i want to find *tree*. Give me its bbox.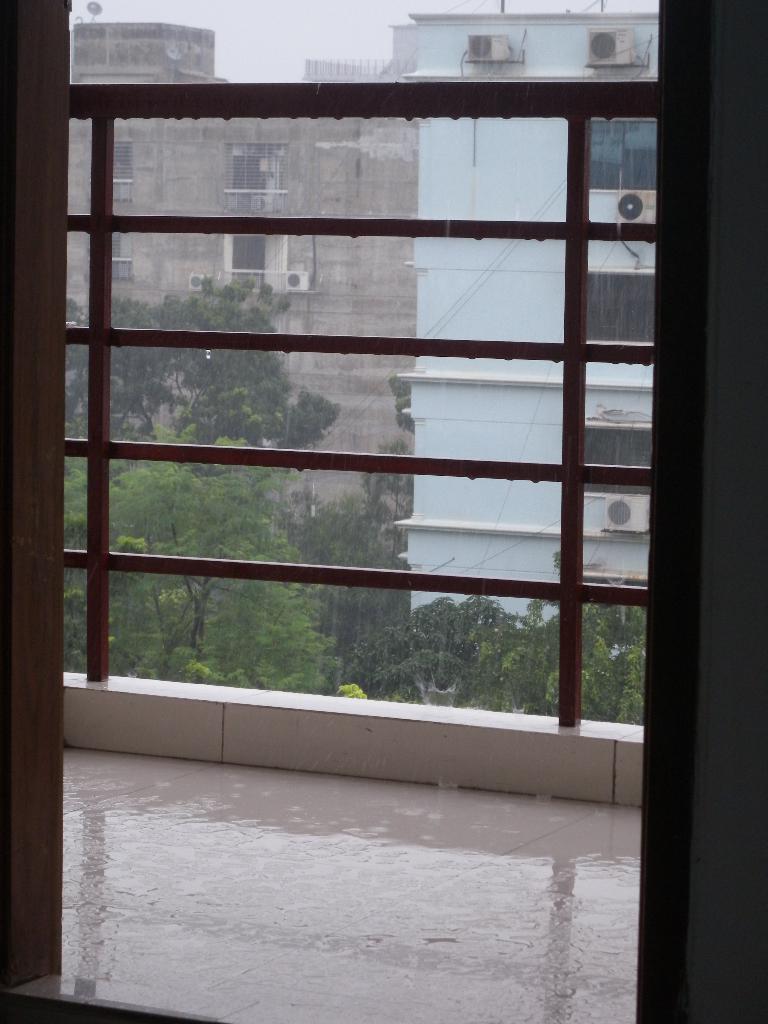
region(71, 278, 344, 474).
